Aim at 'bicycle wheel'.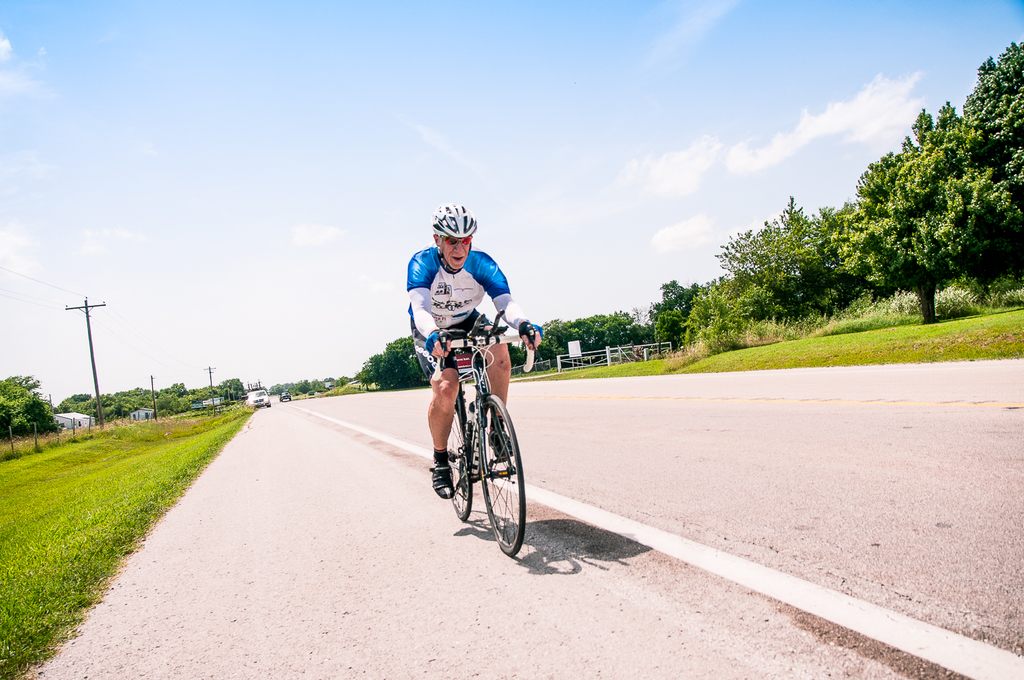
Aimed at box=[452, 409, 520, 548].
